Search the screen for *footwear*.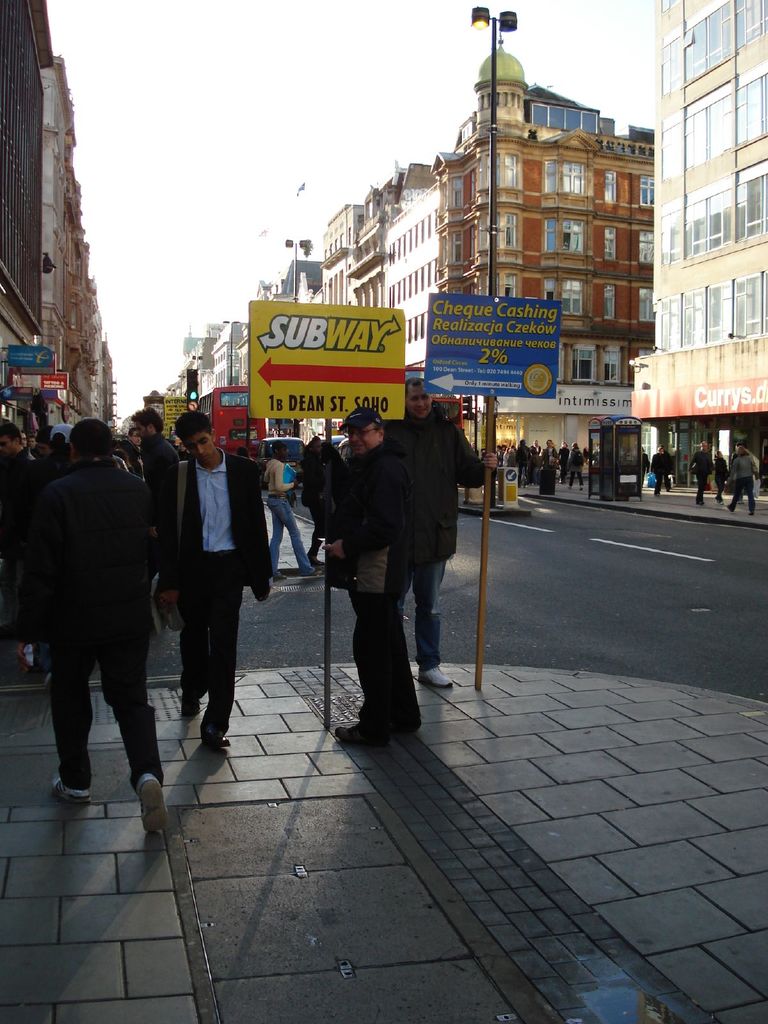
Found at bbox=(48, 776, 83, 797).
